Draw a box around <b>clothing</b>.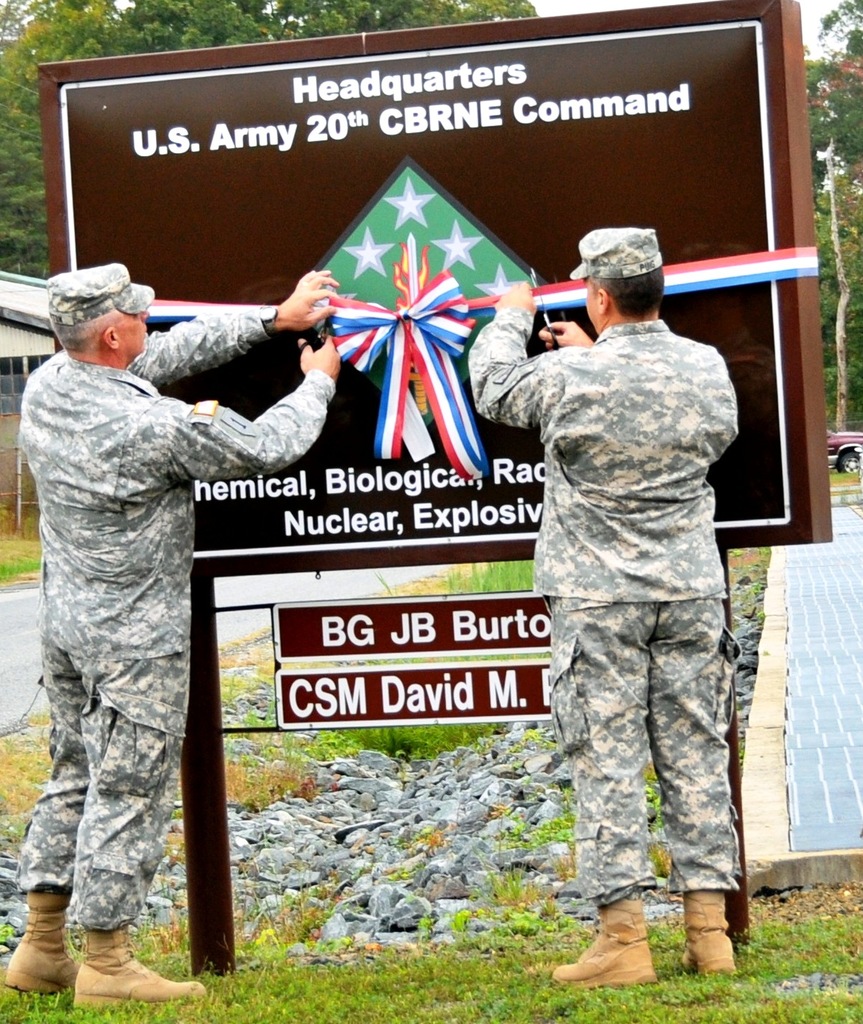
l=0, t=301, r=331, b=933.
